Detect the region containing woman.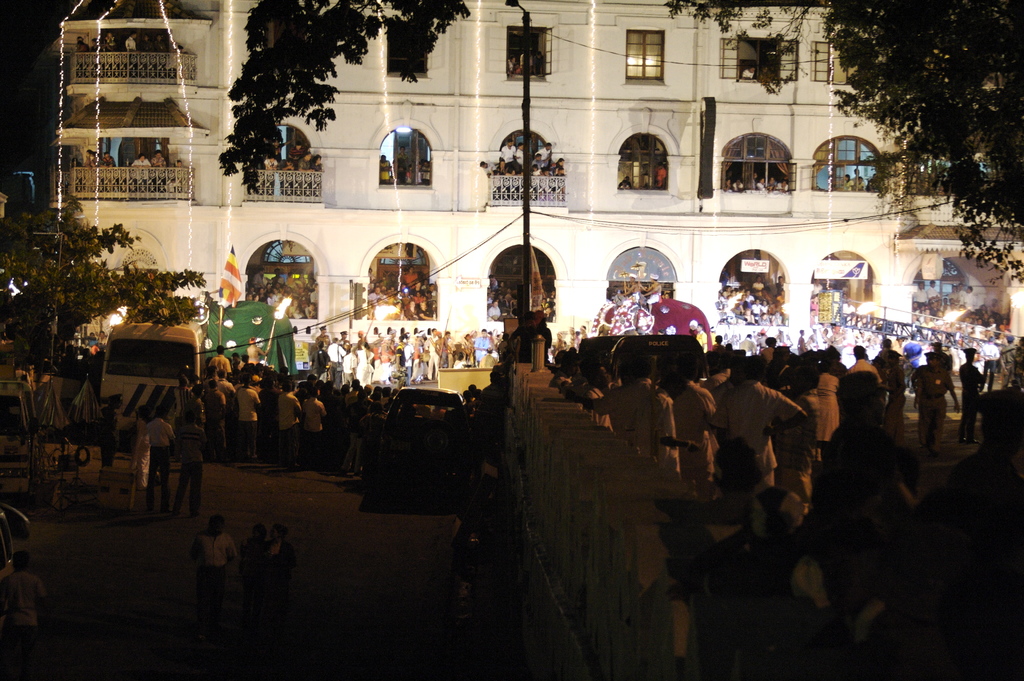
[left=130, top=156, right=150, bottom=188].
